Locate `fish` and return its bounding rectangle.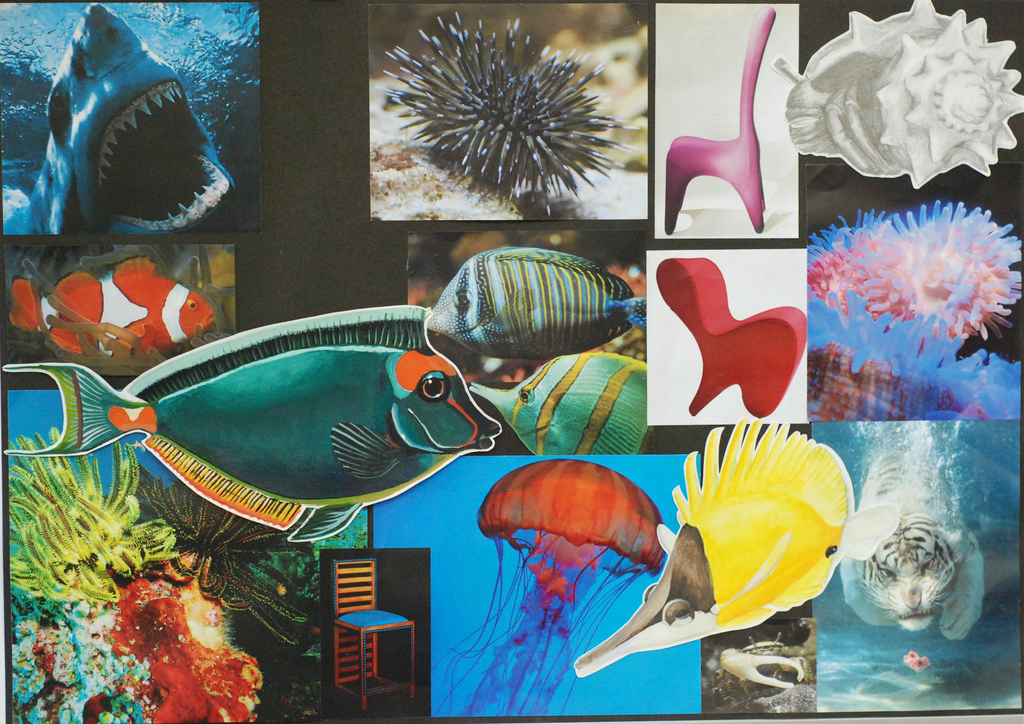
detection(603, 435, 876, 696).
